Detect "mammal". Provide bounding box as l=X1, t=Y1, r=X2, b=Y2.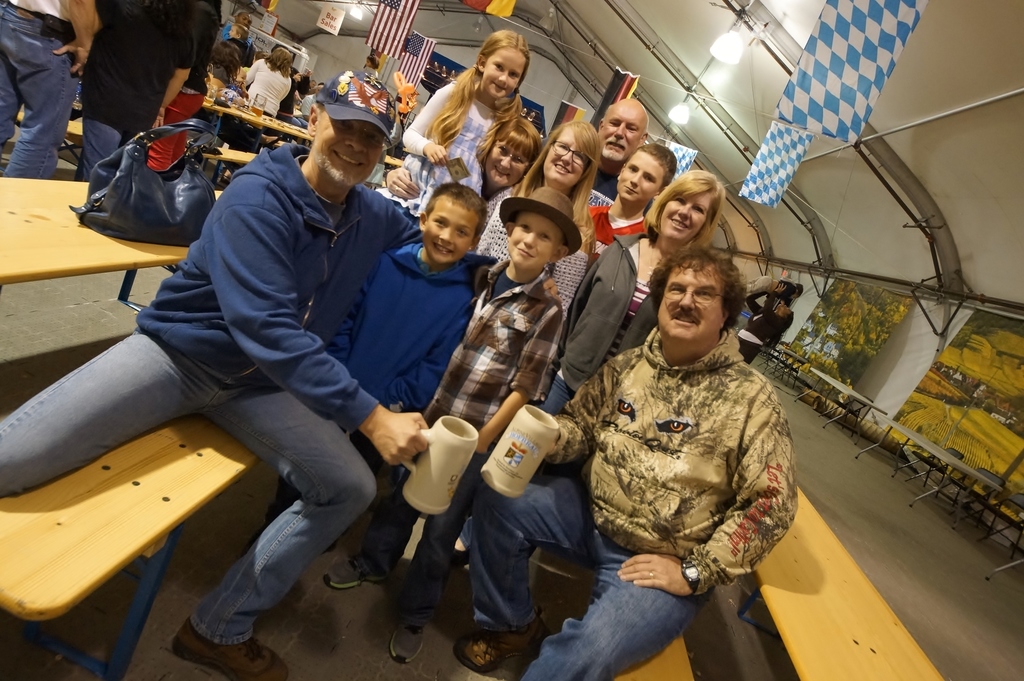
l=362, t=49, r=385, b=78.
